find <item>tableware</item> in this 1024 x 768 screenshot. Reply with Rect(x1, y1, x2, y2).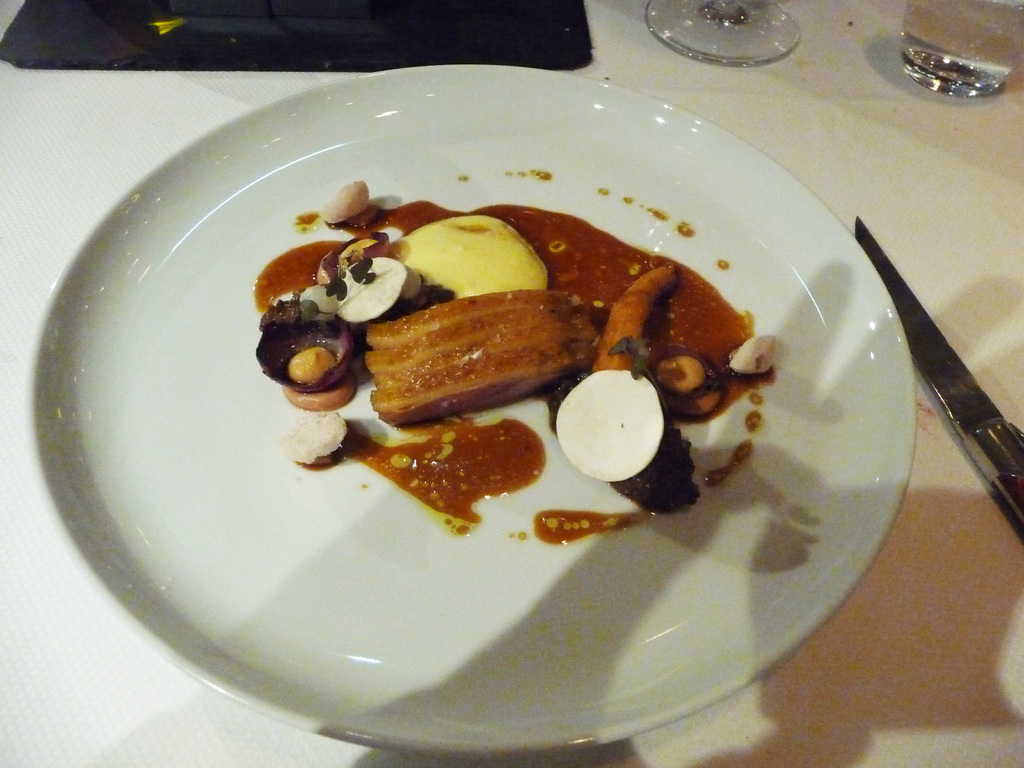
Rect(893, 0, 1023, 94).
